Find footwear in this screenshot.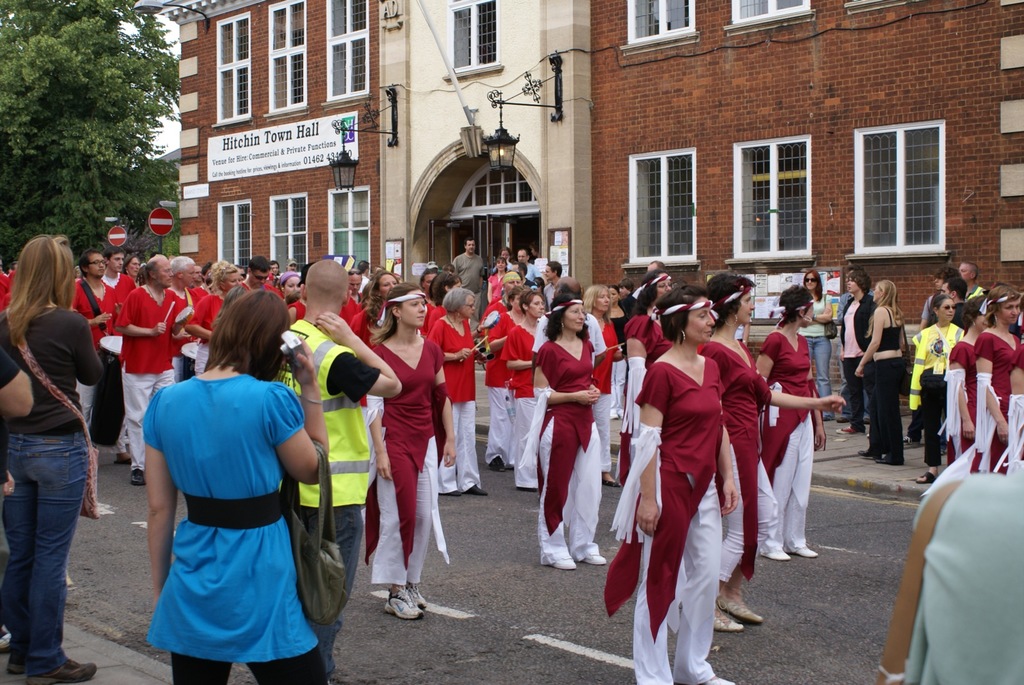
The bounding box for footwear is 904 437 909 443.
